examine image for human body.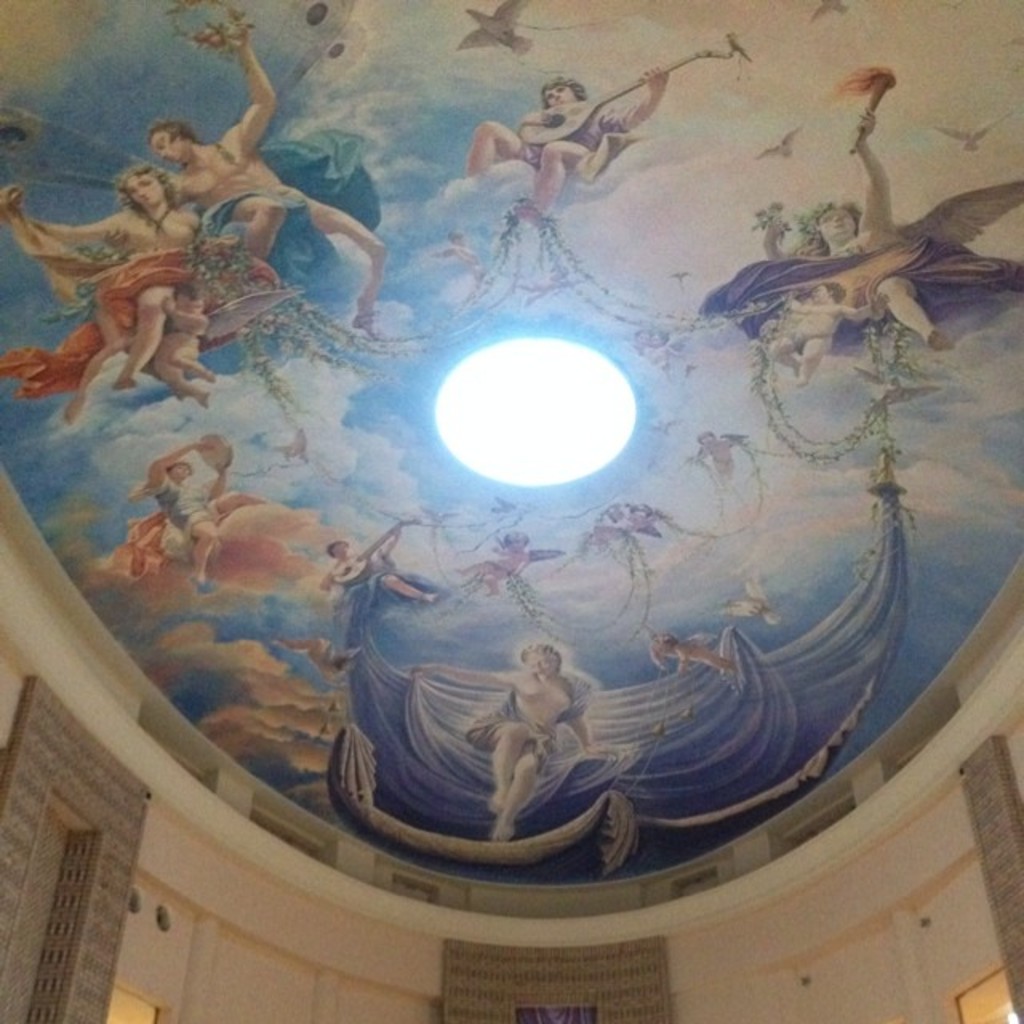
Examination result: bbox(171, 24, 386, 346).
